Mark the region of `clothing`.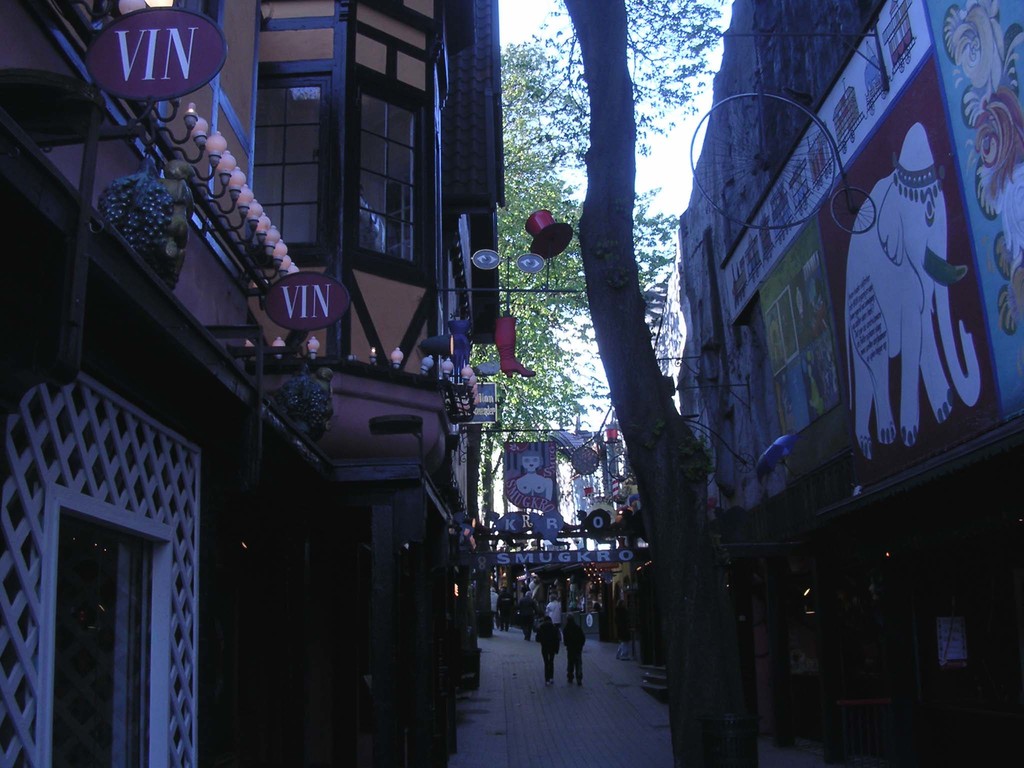
Region: box=[538, 620, 558, 680].
